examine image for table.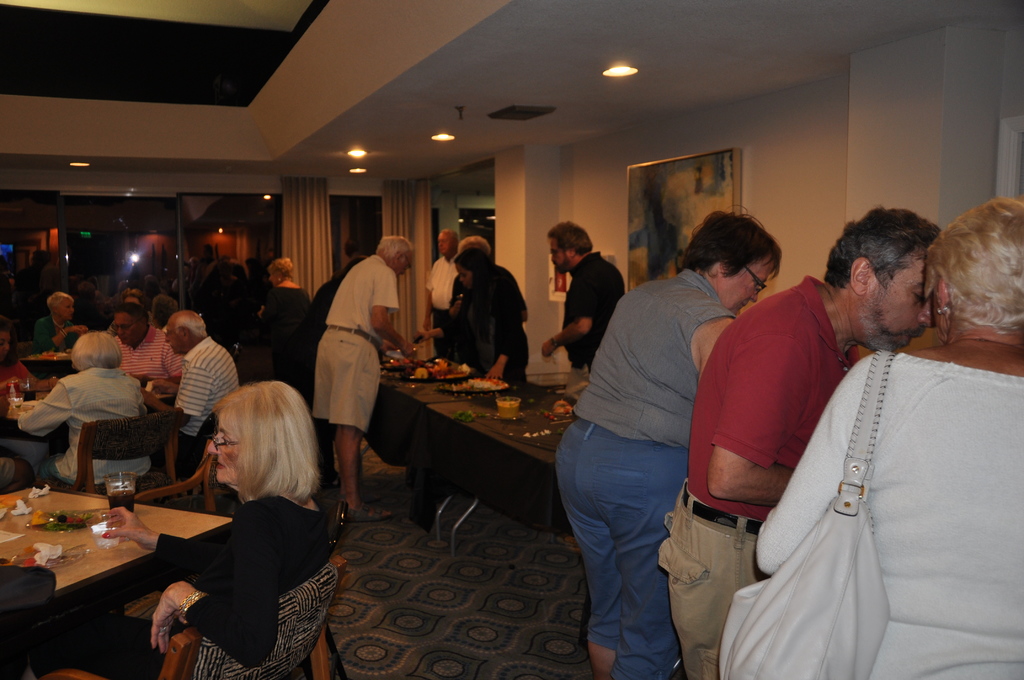
Examination result: bbox=[19, 349, 66, 371].
